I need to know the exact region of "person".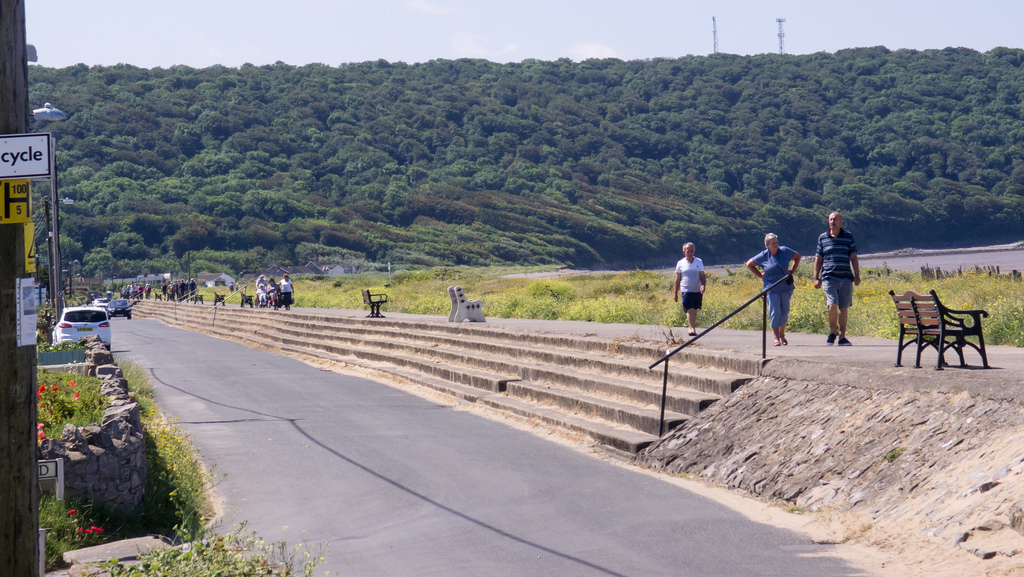
Region: [left=746, top=233, right=799, bottom=348].
